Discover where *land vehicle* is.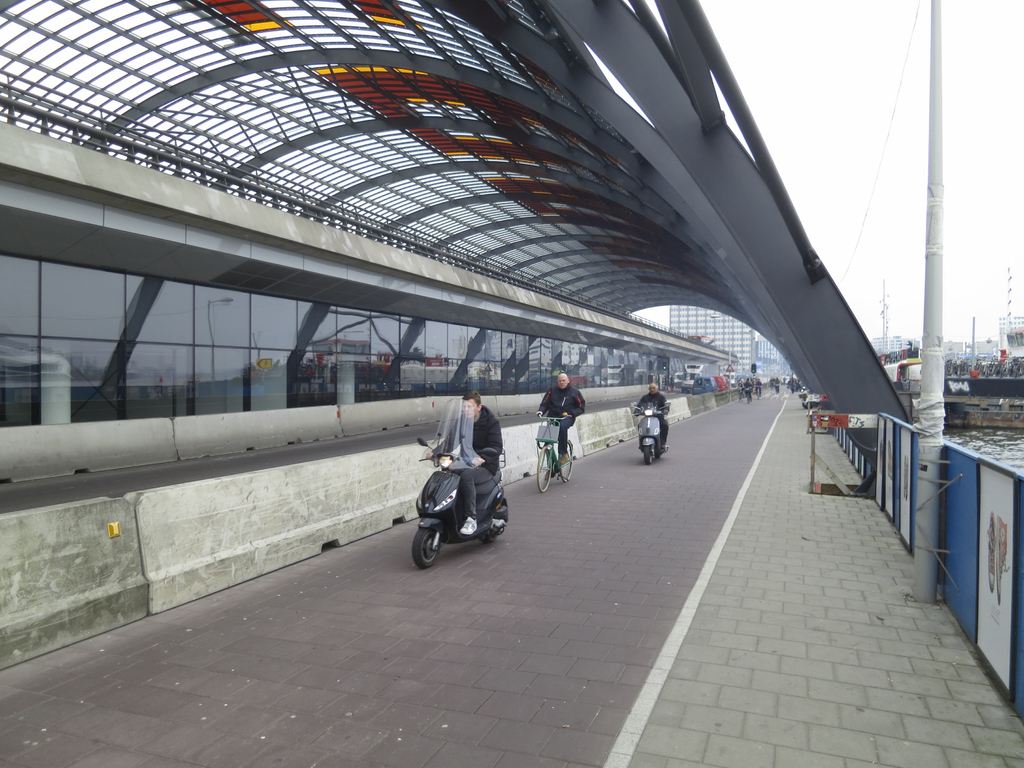
Discovered at l=529, t=412, r=577, b=495.
